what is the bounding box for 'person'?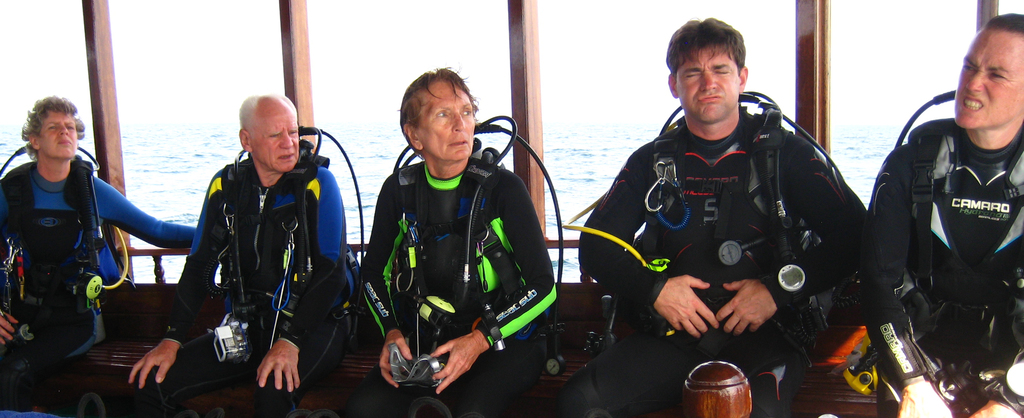
(left=127, top=96, right=362, bottom=392).
